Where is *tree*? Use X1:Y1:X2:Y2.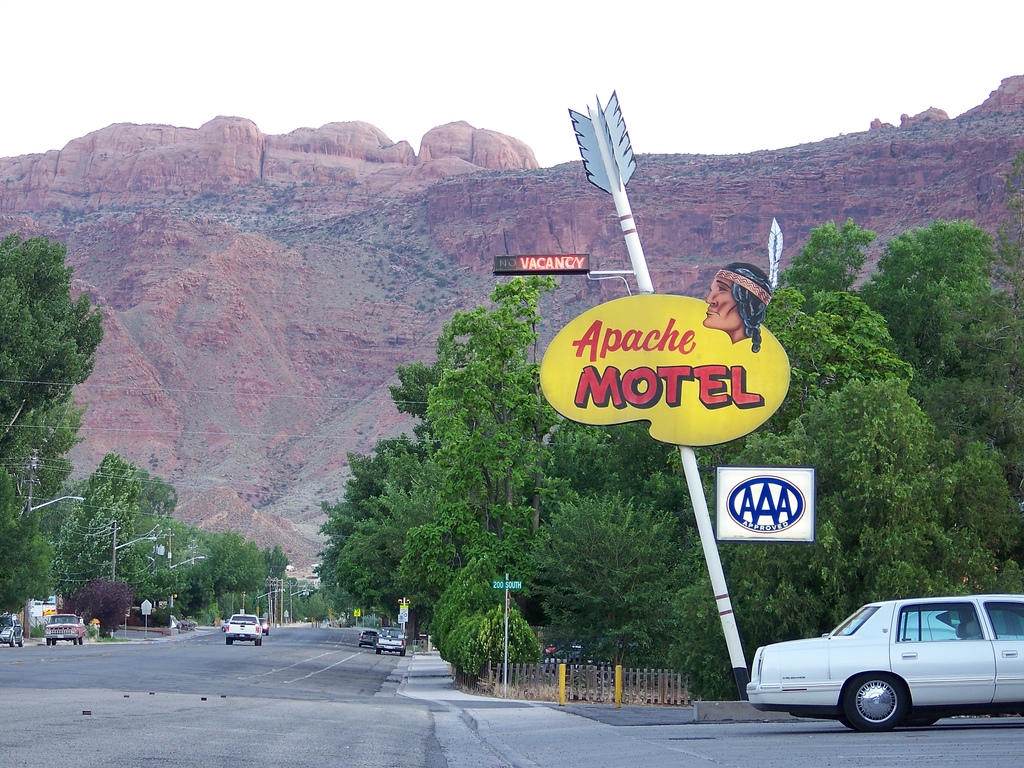
0:236:107:614.
